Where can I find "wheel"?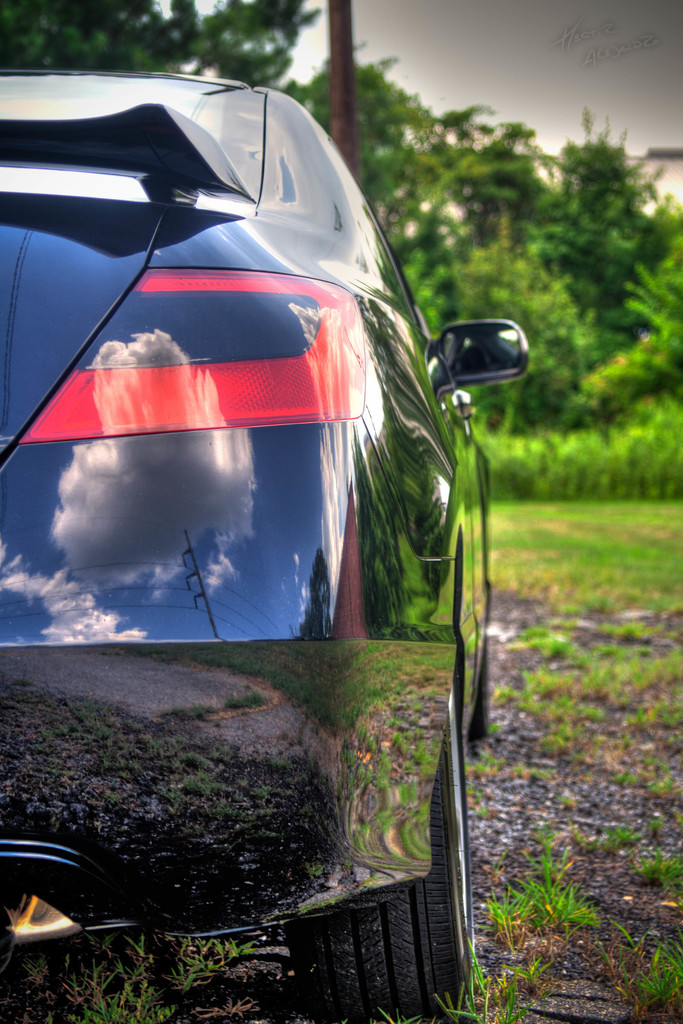
You can find it at Rect(460, 636, 494, 741).
